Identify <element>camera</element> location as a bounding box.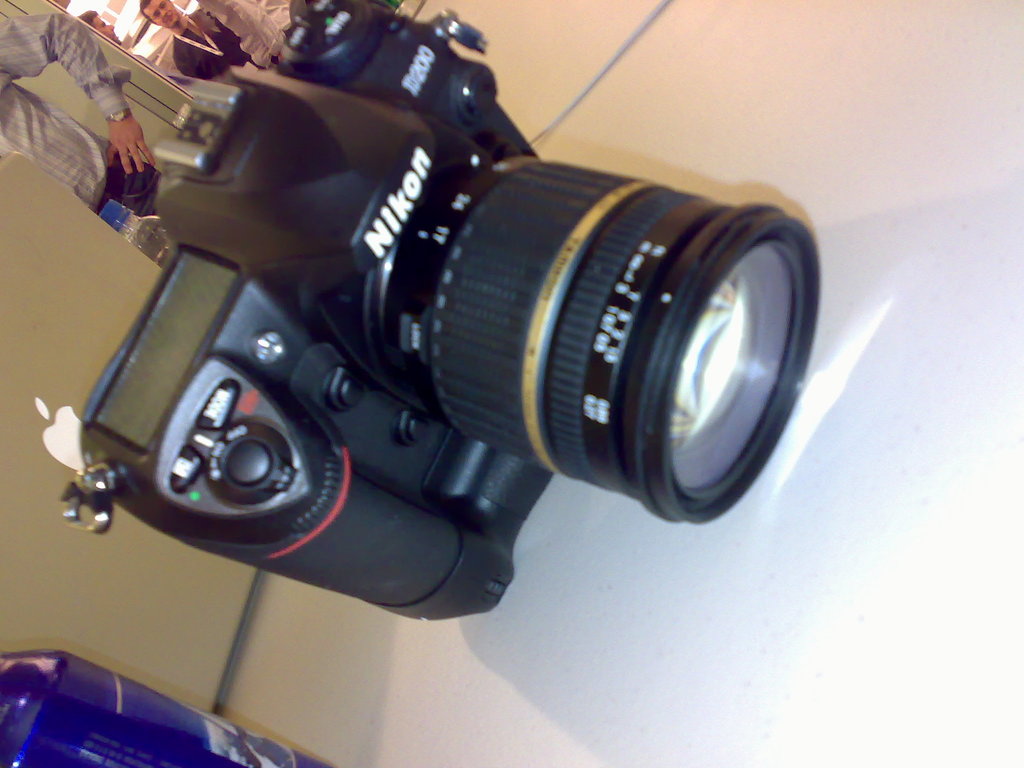
[left=68, top=0, right=830, bottom=660].
